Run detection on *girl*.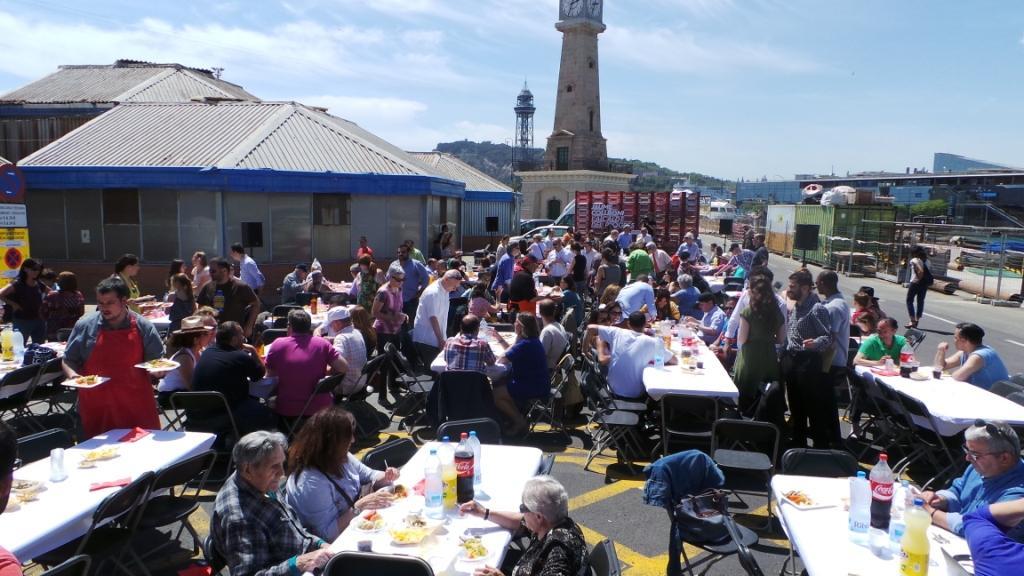
Result: x1=110, y1=253, x2=154, y2=311.
